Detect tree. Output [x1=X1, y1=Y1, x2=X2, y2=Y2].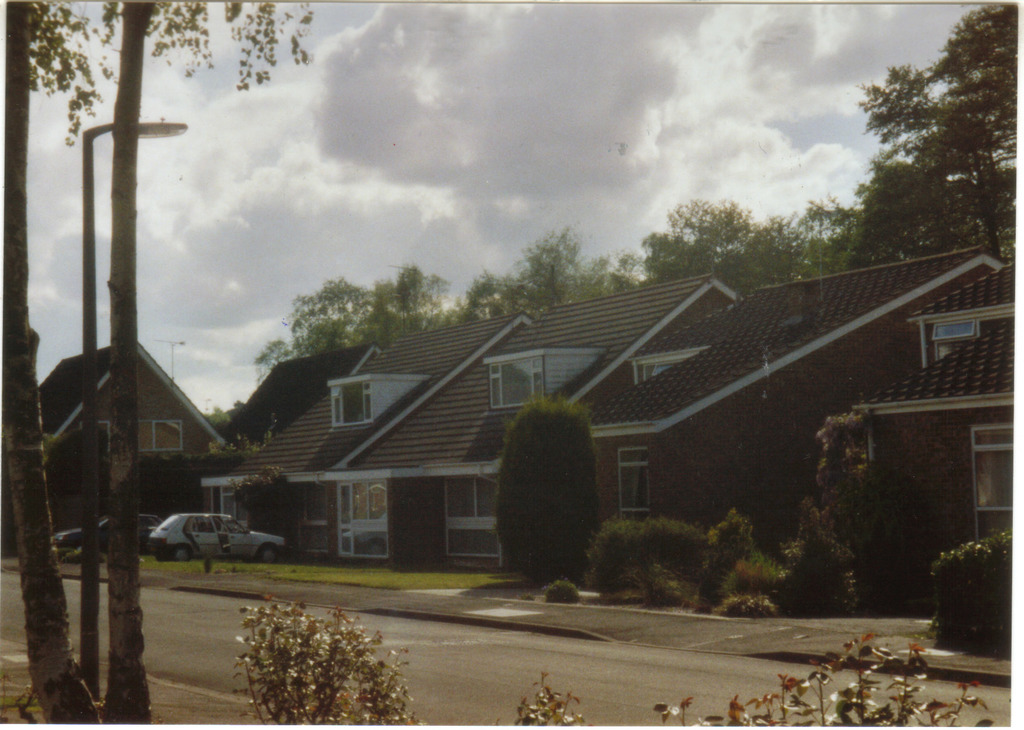
[x1=0, y1=0, x2=116, y2=729].
